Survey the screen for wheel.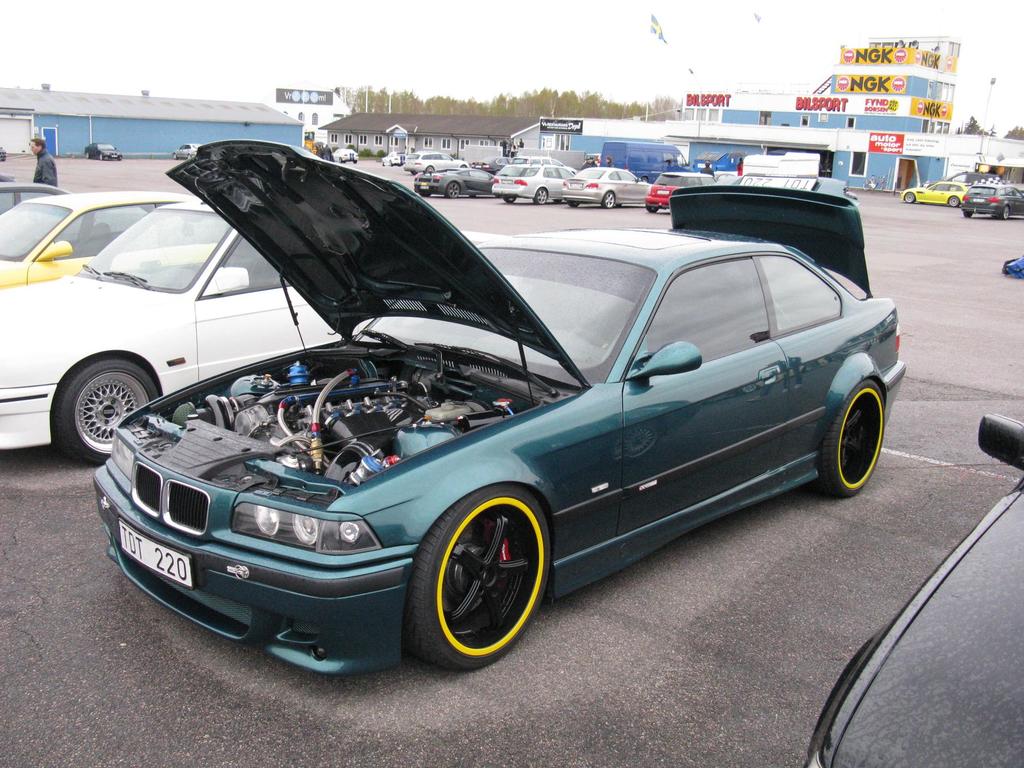
Survey found: <region>648, 205, 662, 213</region>.
